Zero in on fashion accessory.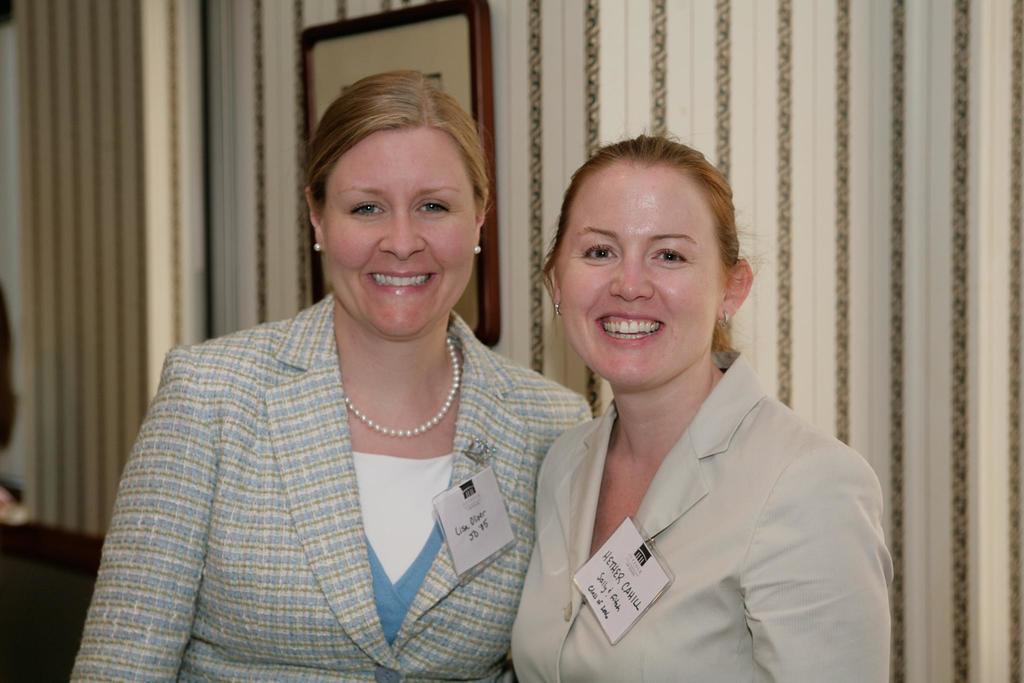
Zeroed in: Rect(340, 339, 463, 438).
